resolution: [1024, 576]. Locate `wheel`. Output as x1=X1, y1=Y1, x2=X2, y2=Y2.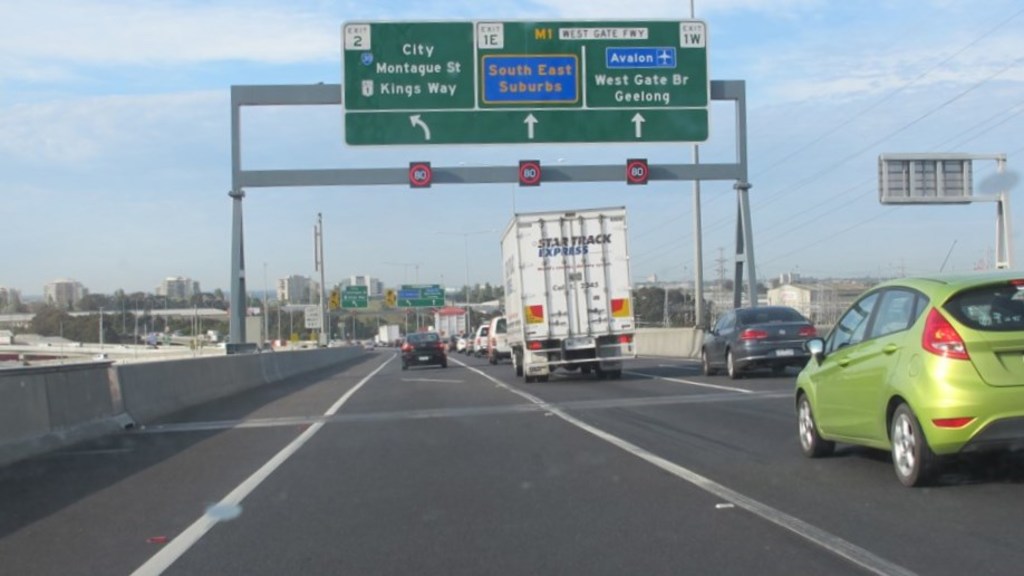
x1=794, y1=396, x2=833, y2=463.
